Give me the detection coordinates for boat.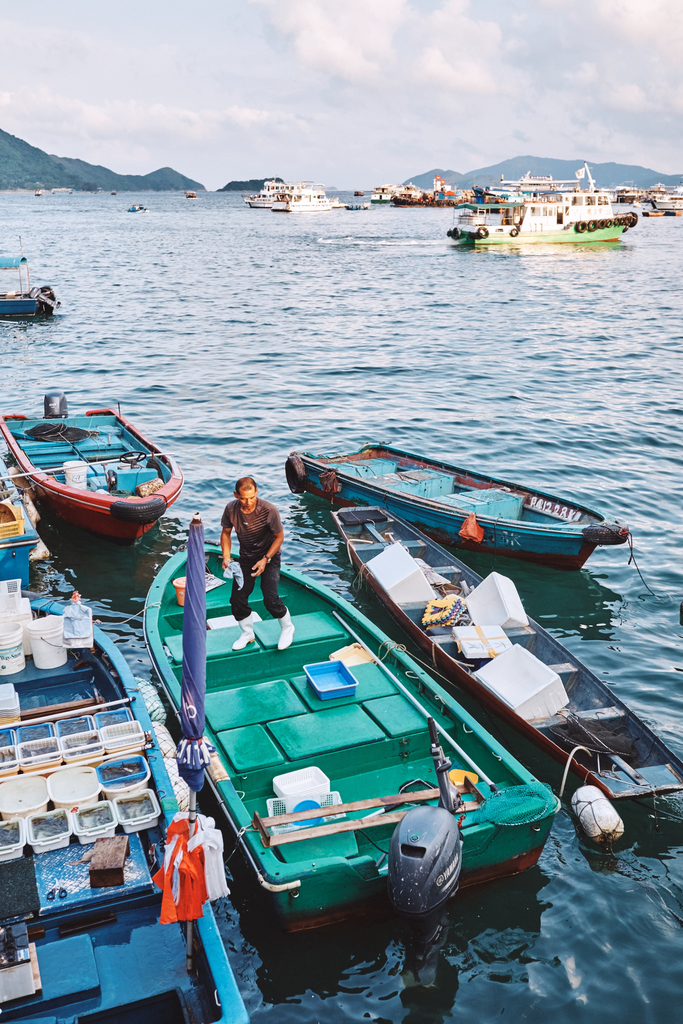
detection(436, 186, 646, 245).
